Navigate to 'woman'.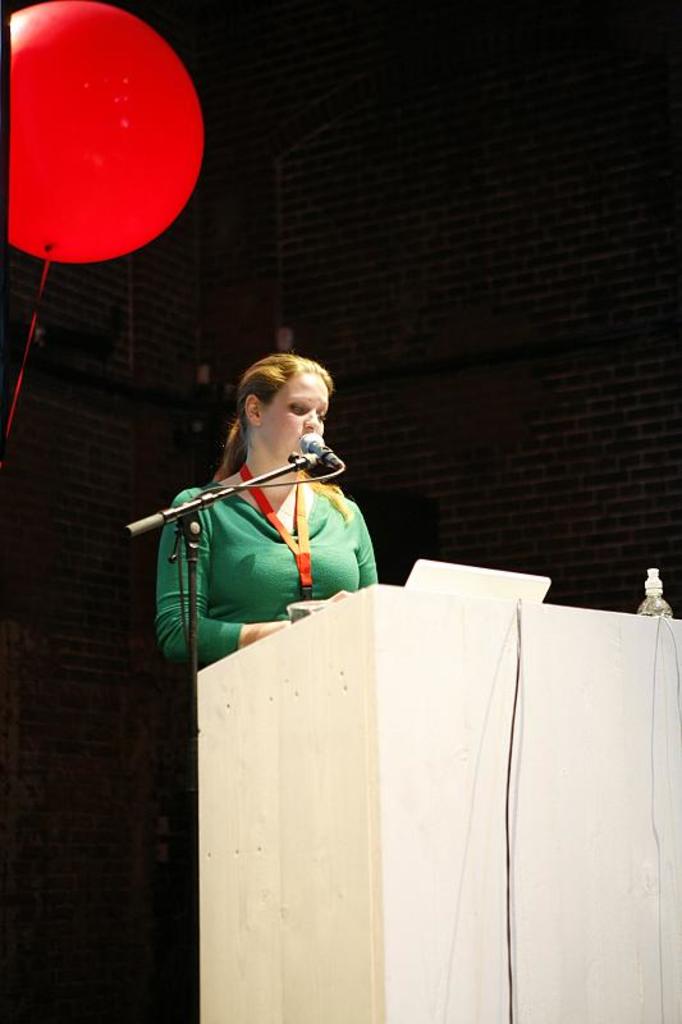
Navigation target: left=133, top=339, right=381, bottom=663.
